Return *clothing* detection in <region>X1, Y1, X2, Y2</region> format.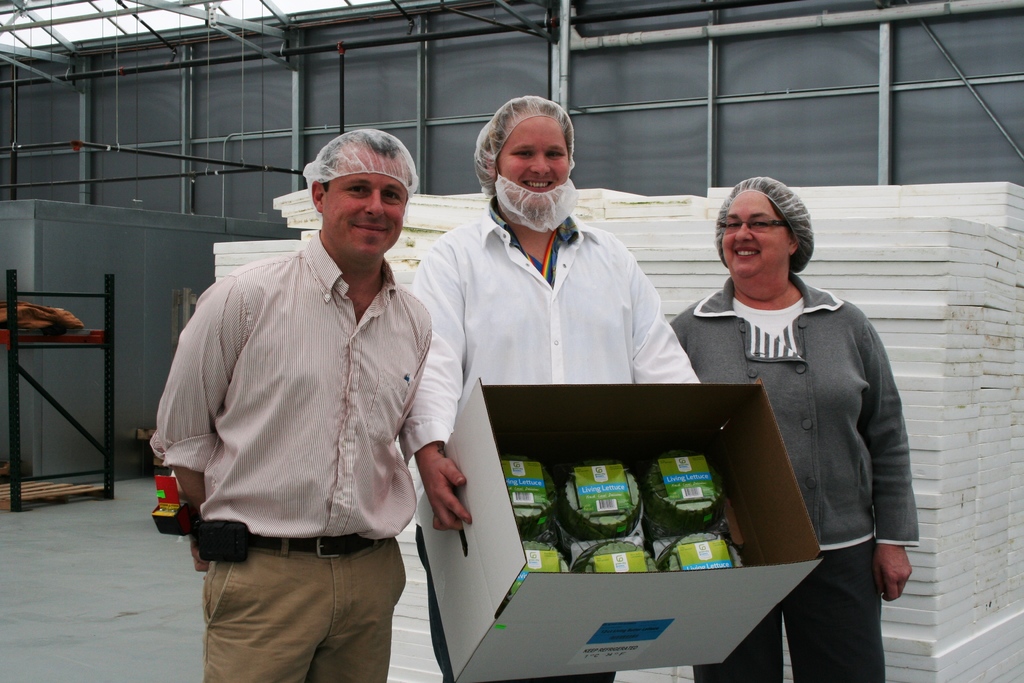
<region>407, 192, 706, 682</region>.
